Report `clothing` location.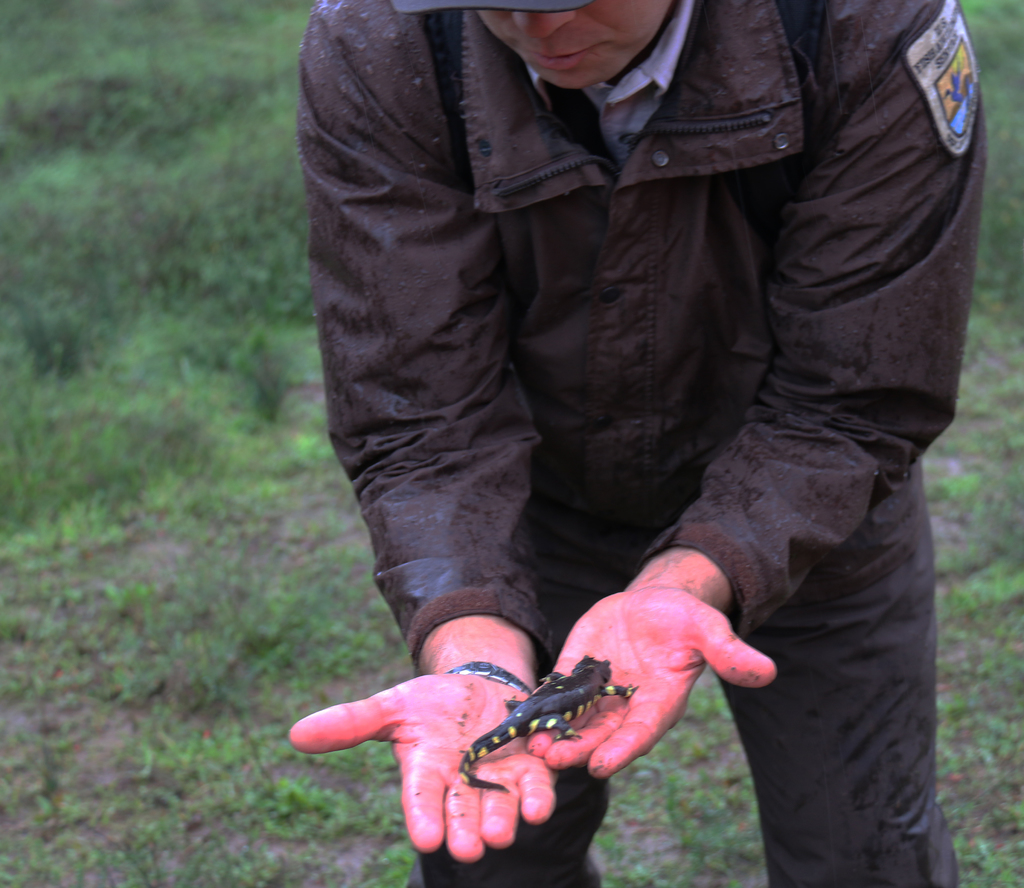
Report: <region>273, 0, 1010, 855</region>.
